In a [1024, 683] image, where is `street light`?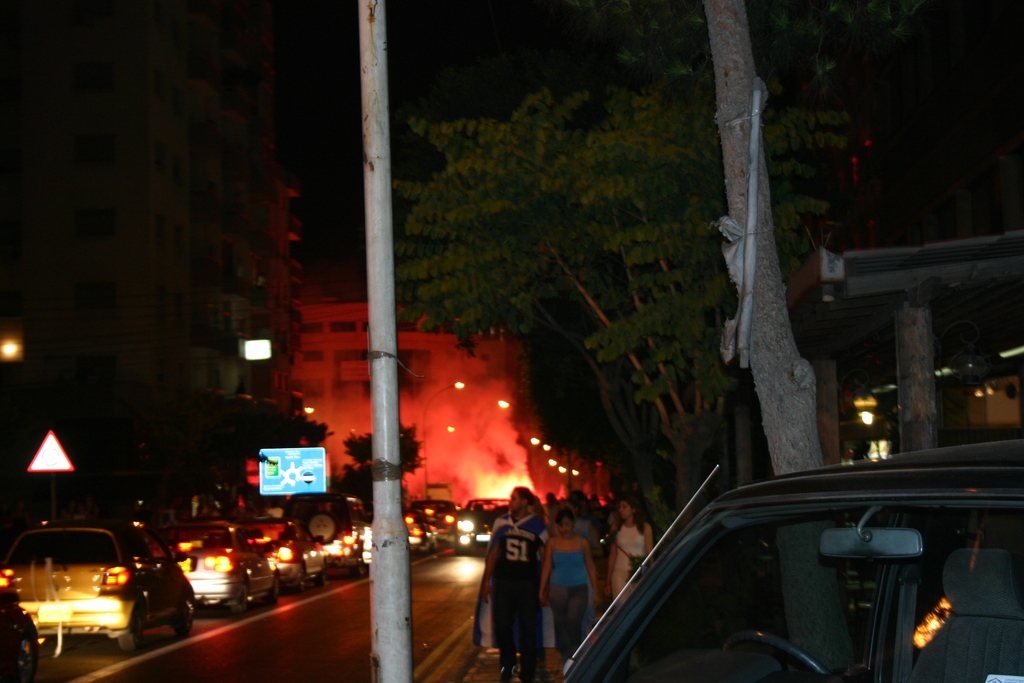
<box>452,399,515,501</box>.
